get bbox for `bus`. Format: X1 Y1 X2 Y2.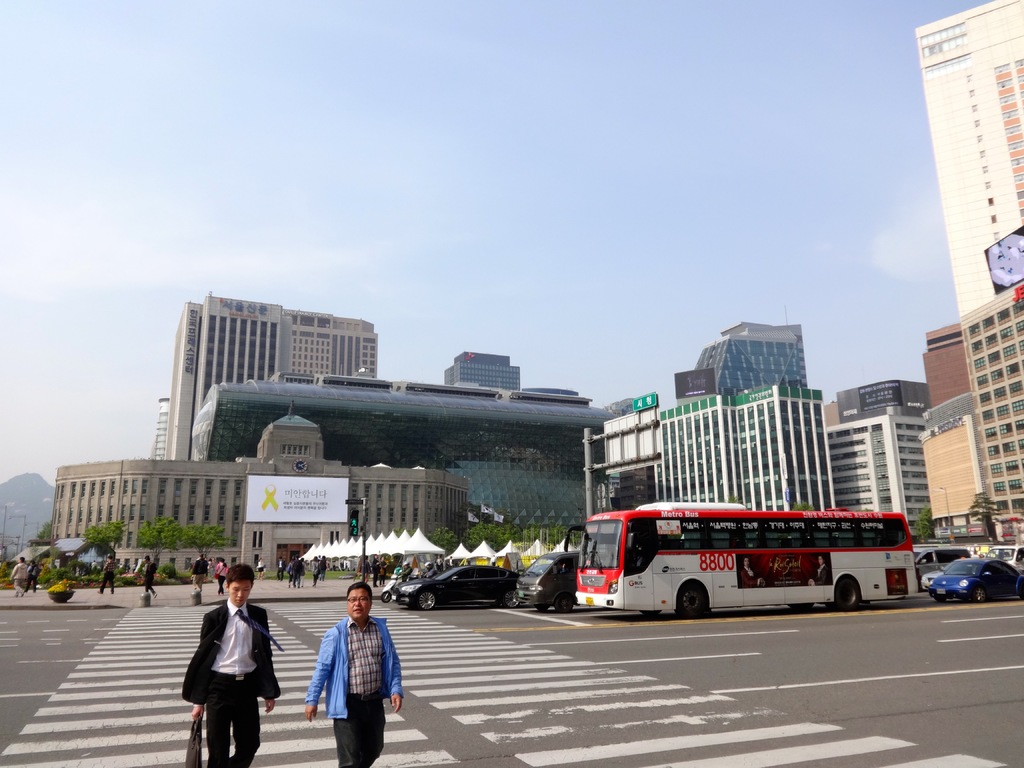
562 502 919 621.
